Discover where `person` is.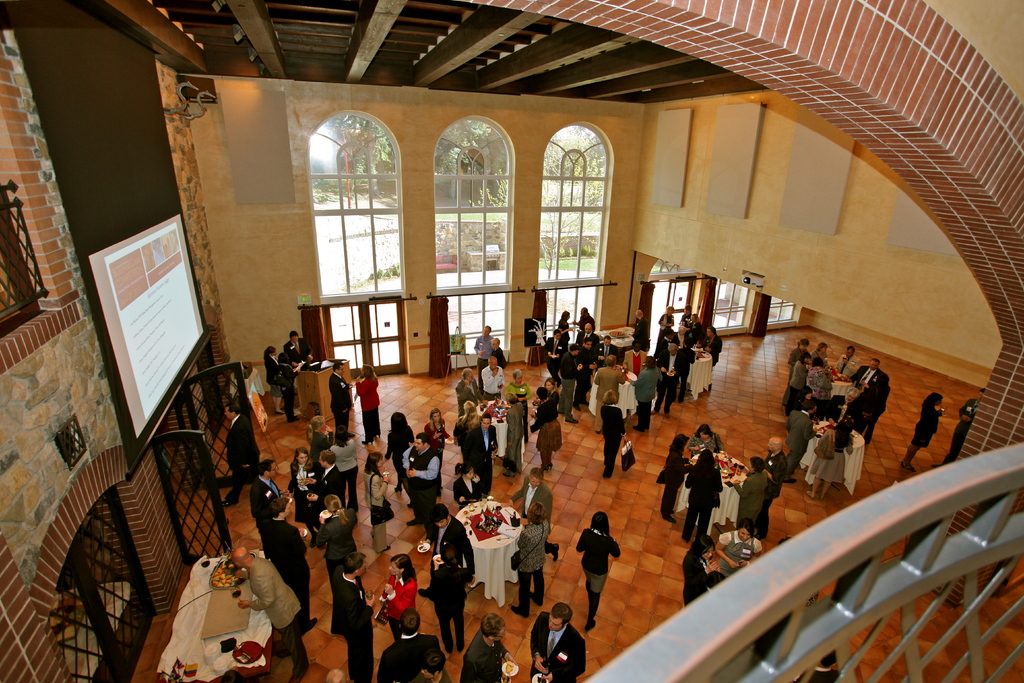
Discovered at 475/326/493/389.
